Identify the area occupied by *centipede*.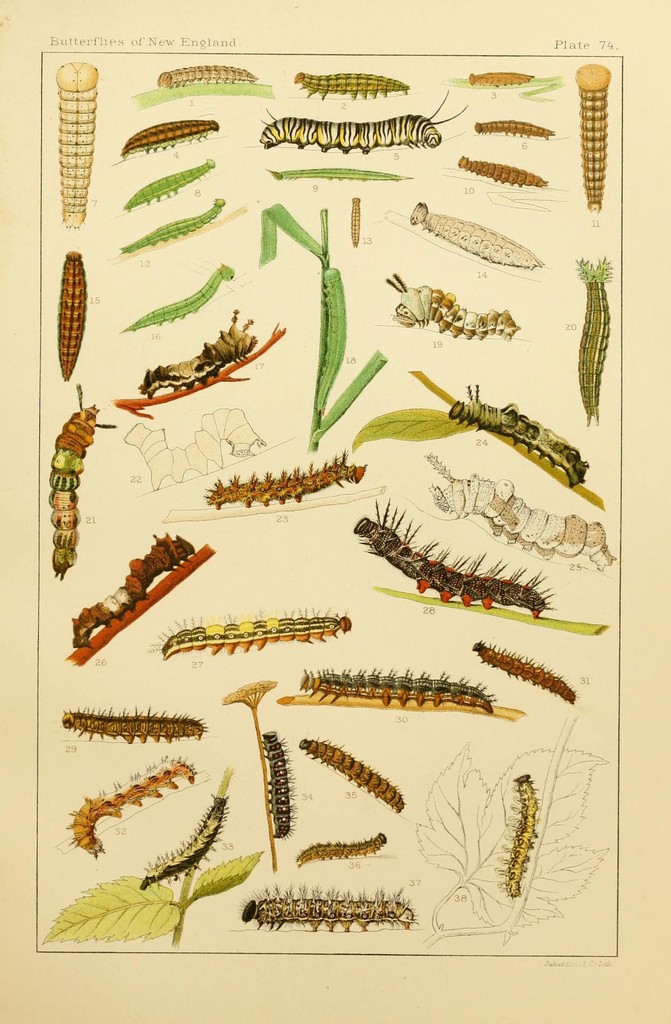
Area: box=[138, 781, 229, 888].
